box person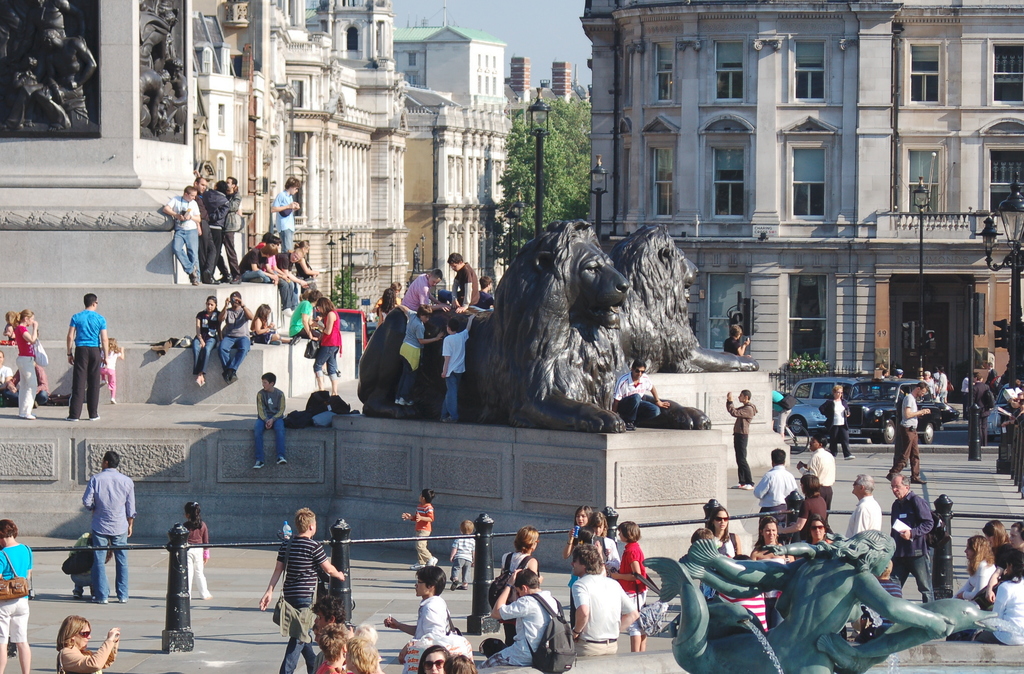
left=840, top=468, right=902, bottom=625
